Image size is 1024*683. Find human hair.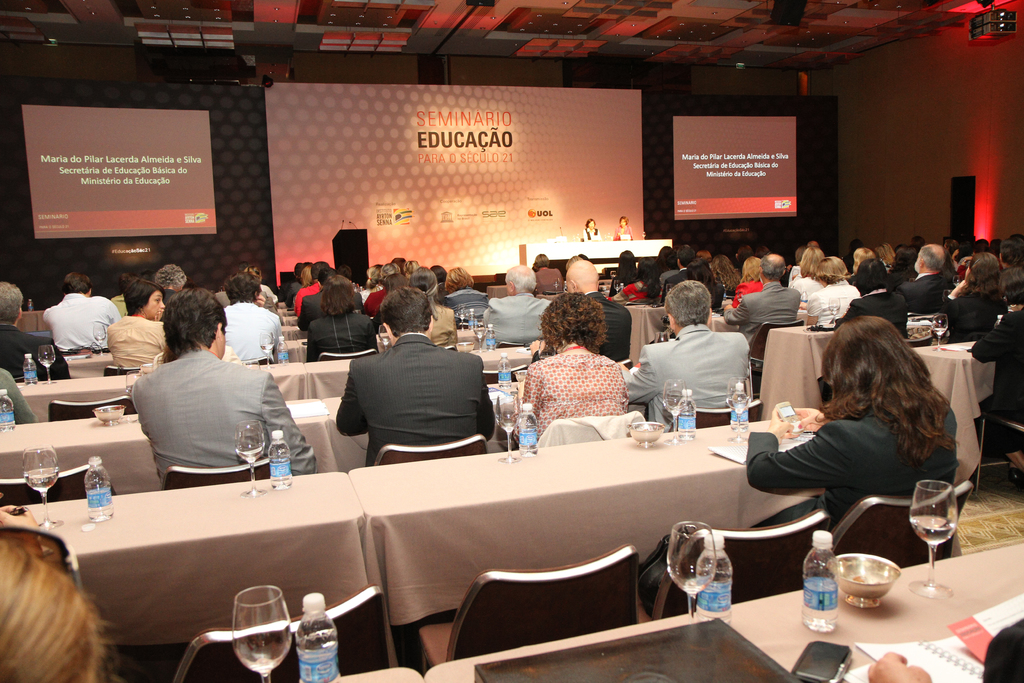
bbox(796, 243, 826, 278).
